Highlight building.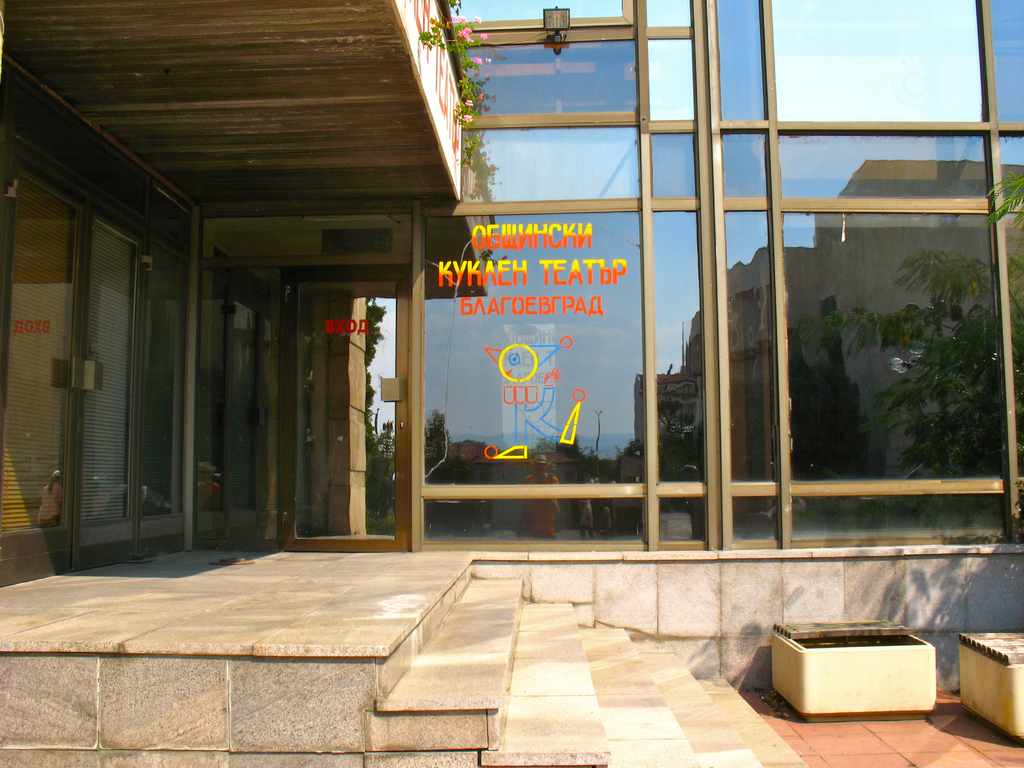
Highlighted region: (0,0,1023,767).
